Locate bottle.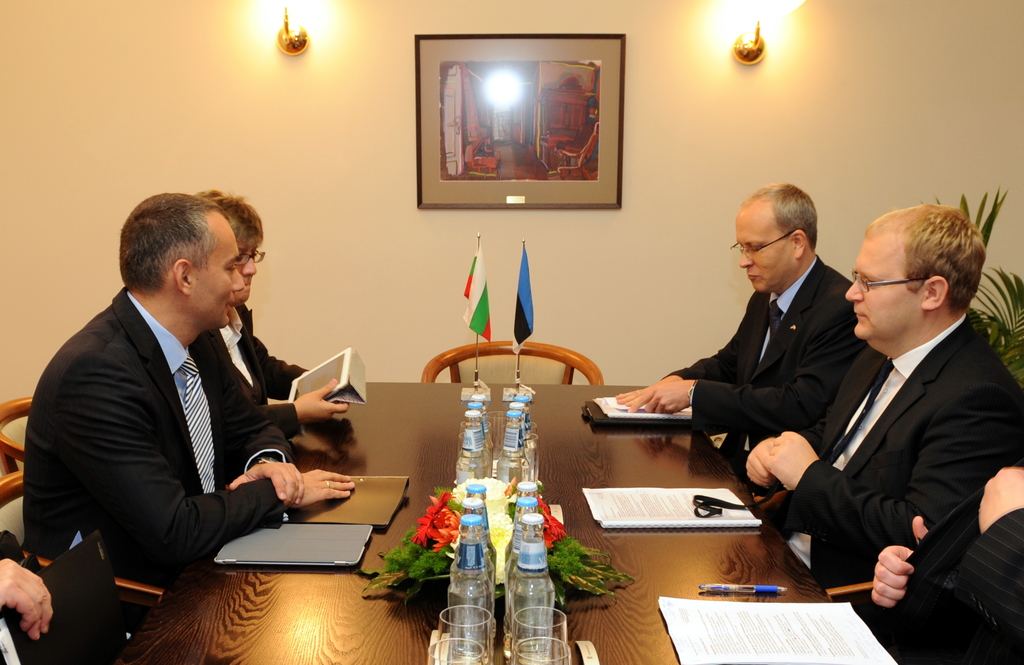
Bounding box: 460, 403, 495, 448.
